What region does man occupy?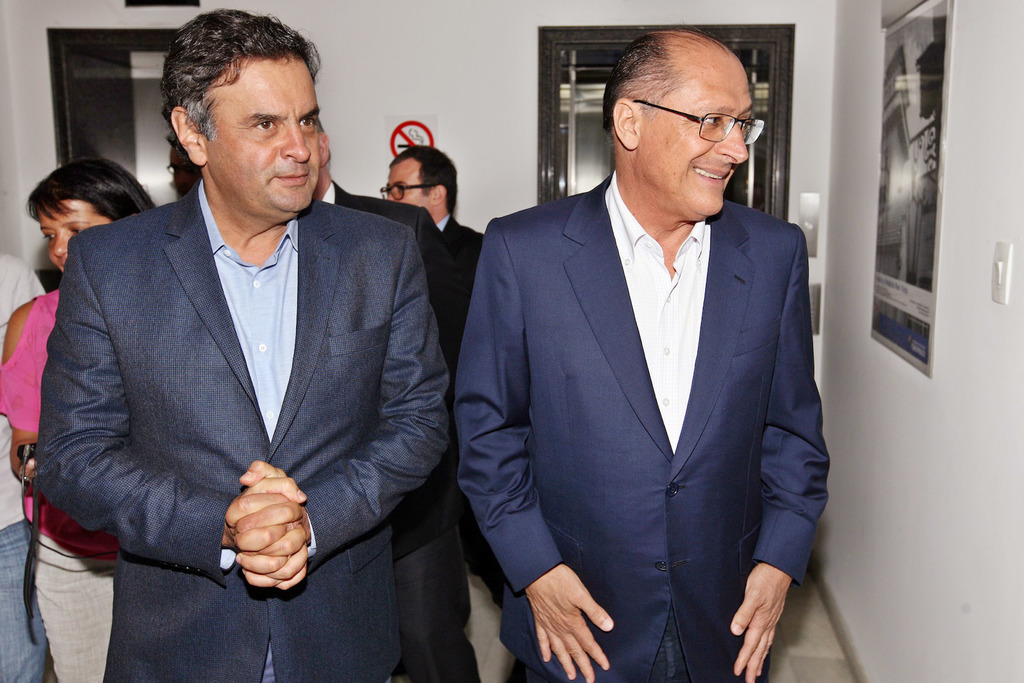
24, 35, 463, 668.
